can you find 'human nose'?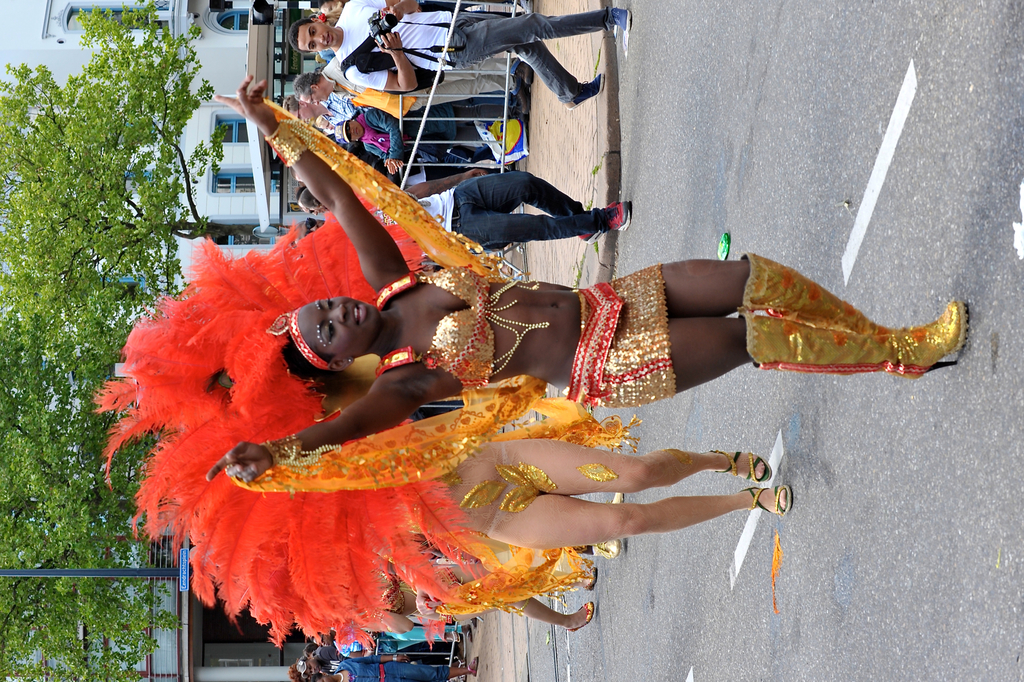
Yes, bounding box: x1=312 y1=99 x2=323 y2=106.
